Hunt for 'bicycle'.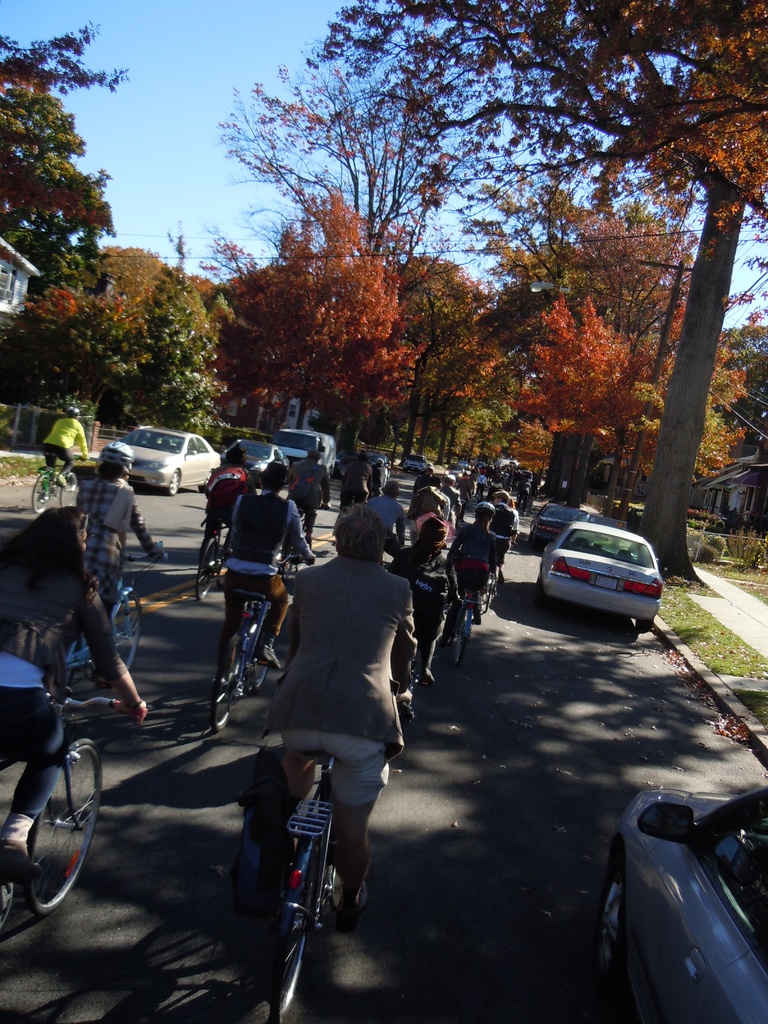
Hunted down at x1=0 y1=683 x2=143 y2=945.
